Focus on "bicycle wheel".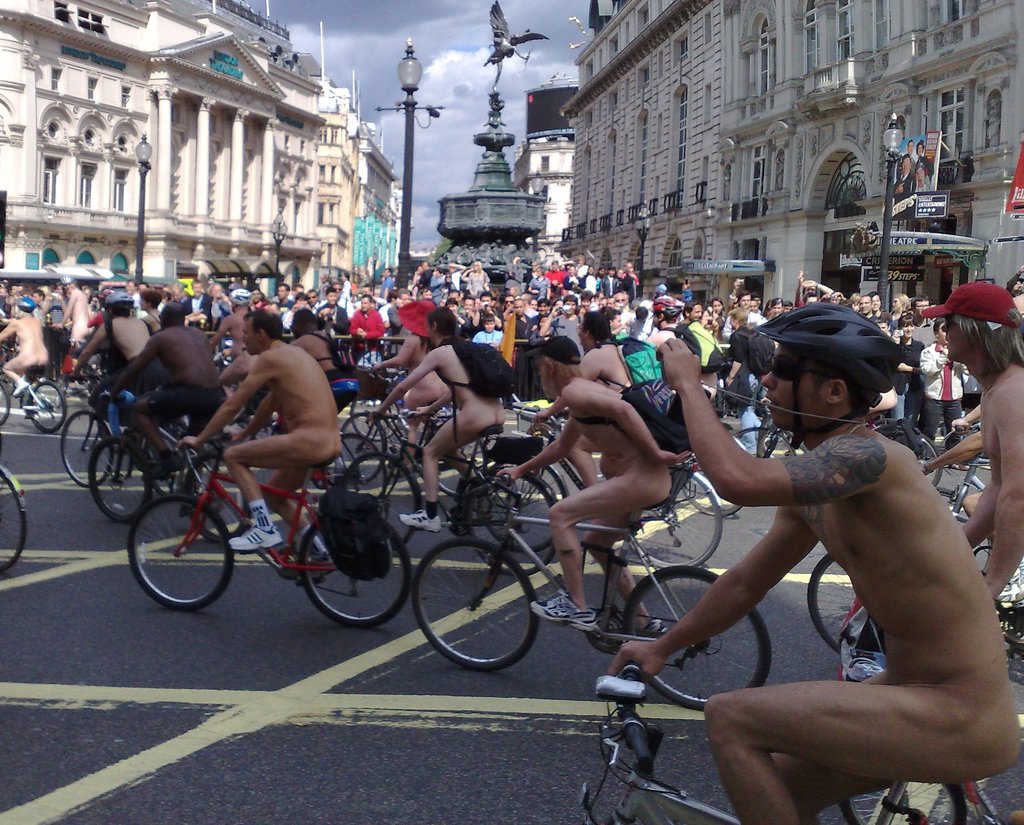
Focused at {"x1": 342, "y1": 411, "x2": 379, "y2": 481}.
